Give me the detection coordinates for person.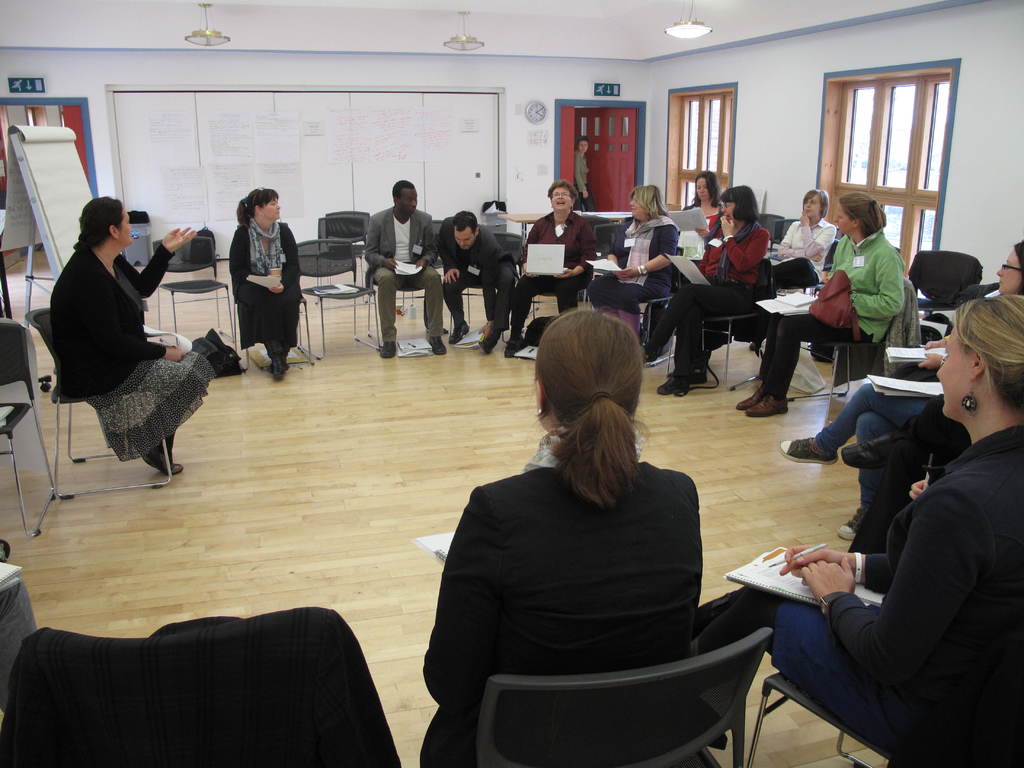
734 189 908 417.
